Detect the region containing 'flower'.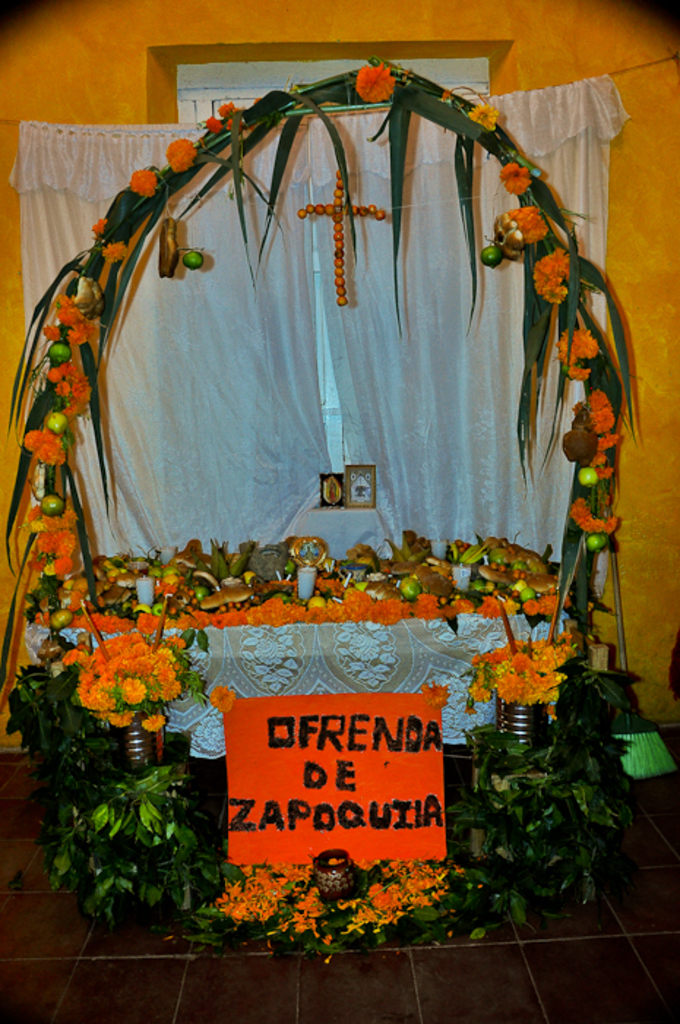
bbox(228, 117, 244, 132).
